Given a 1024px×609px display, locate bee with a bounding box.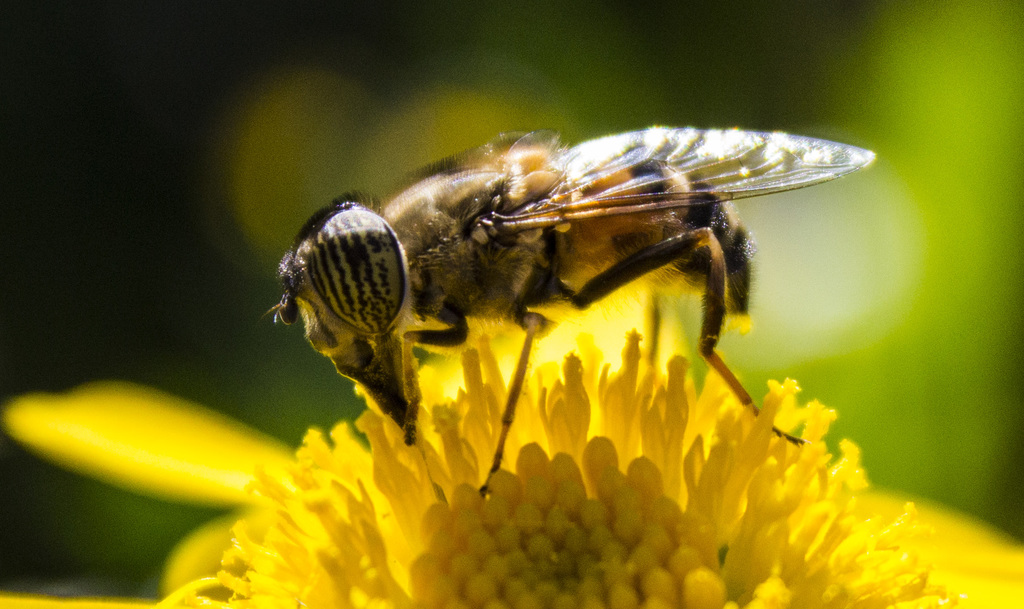
Located: 259 126 880 512.
